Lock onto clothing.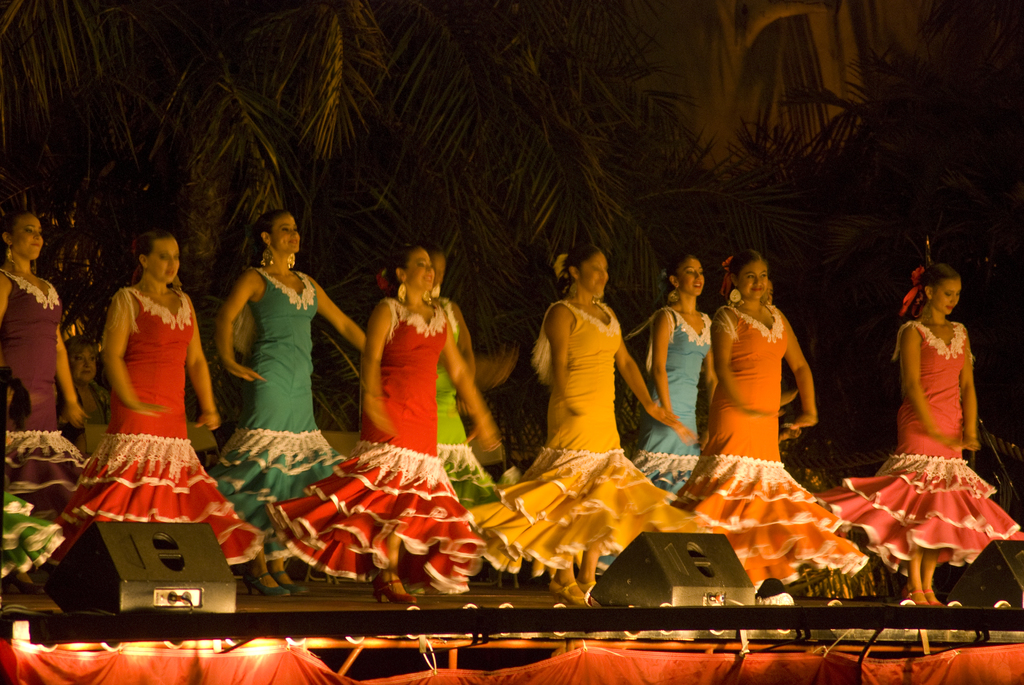
Locked: [x1=50, y1=280, x2=263, y2=566].
